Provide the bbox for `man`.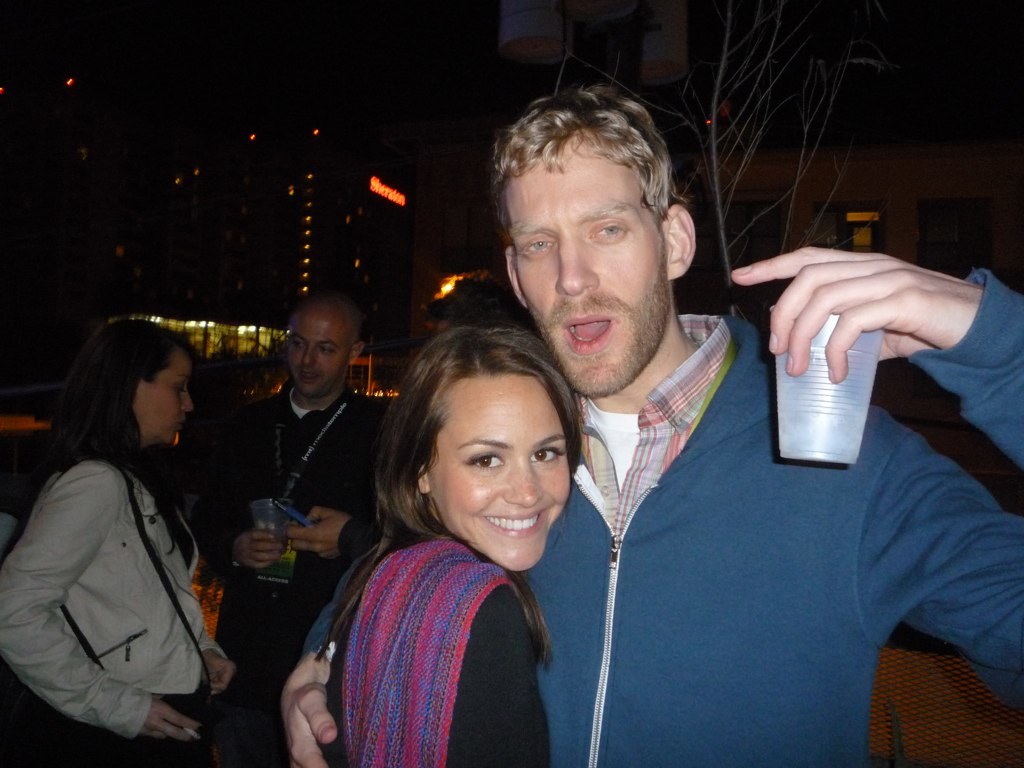
box(275, 79, 1023, 767).
